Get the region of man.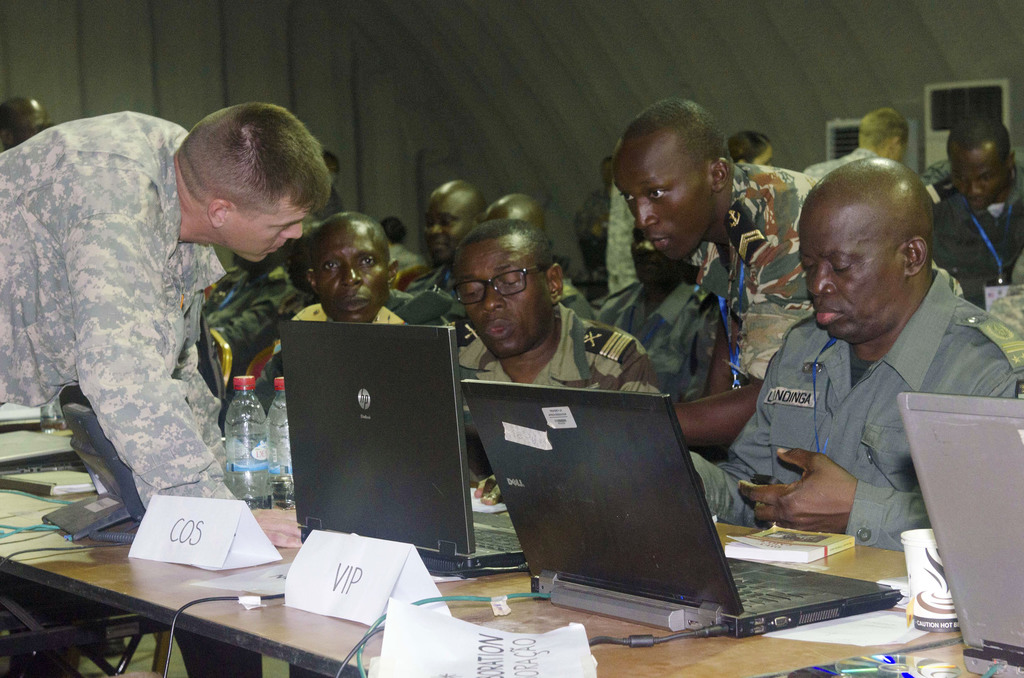
l=707, t=154, r=1015, b=569.
